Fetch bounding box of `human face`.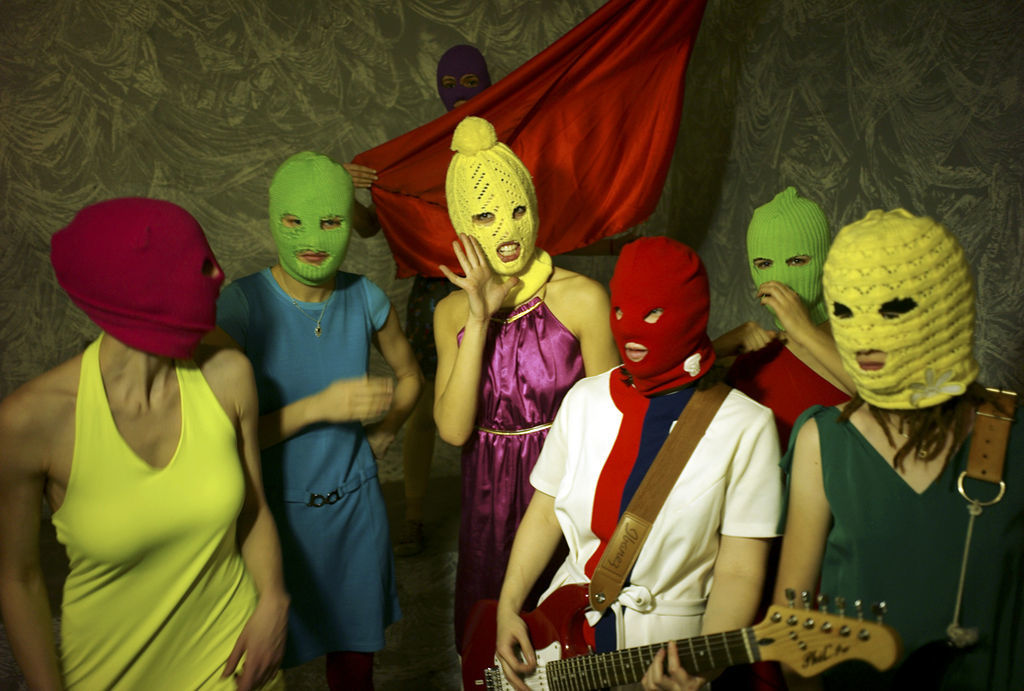
Bbox: locate(610, 286, 689, 379).
